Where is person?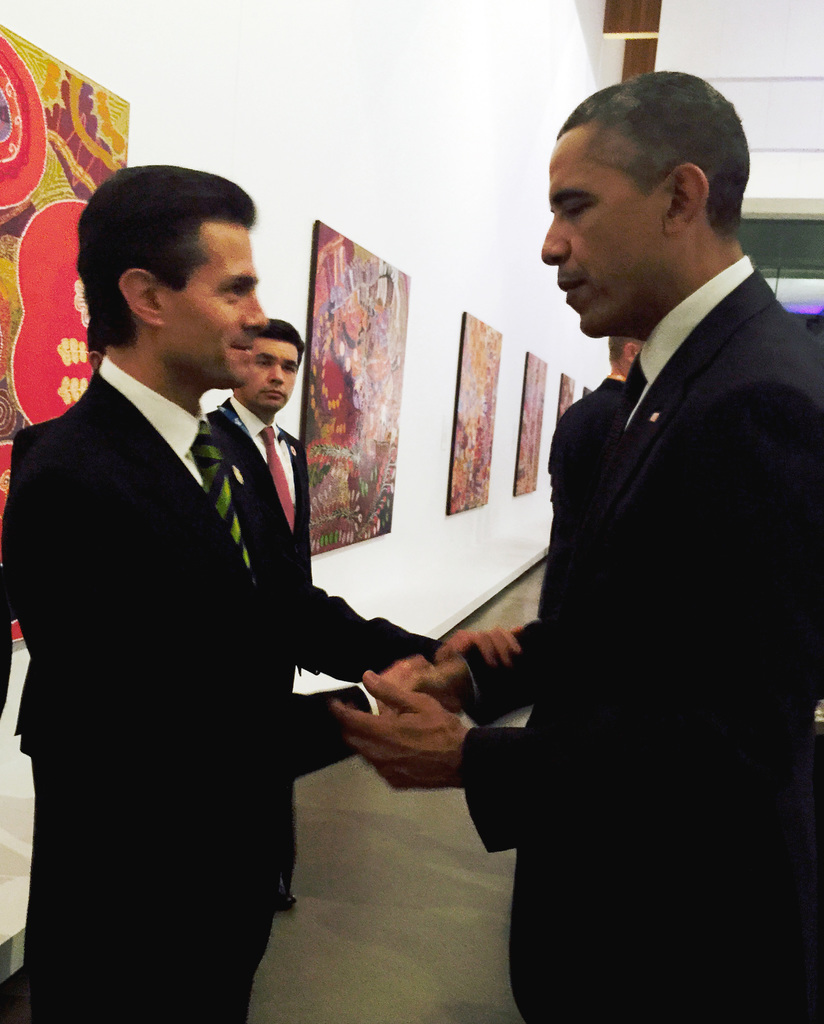
detection(207, 319, 310, 910).
